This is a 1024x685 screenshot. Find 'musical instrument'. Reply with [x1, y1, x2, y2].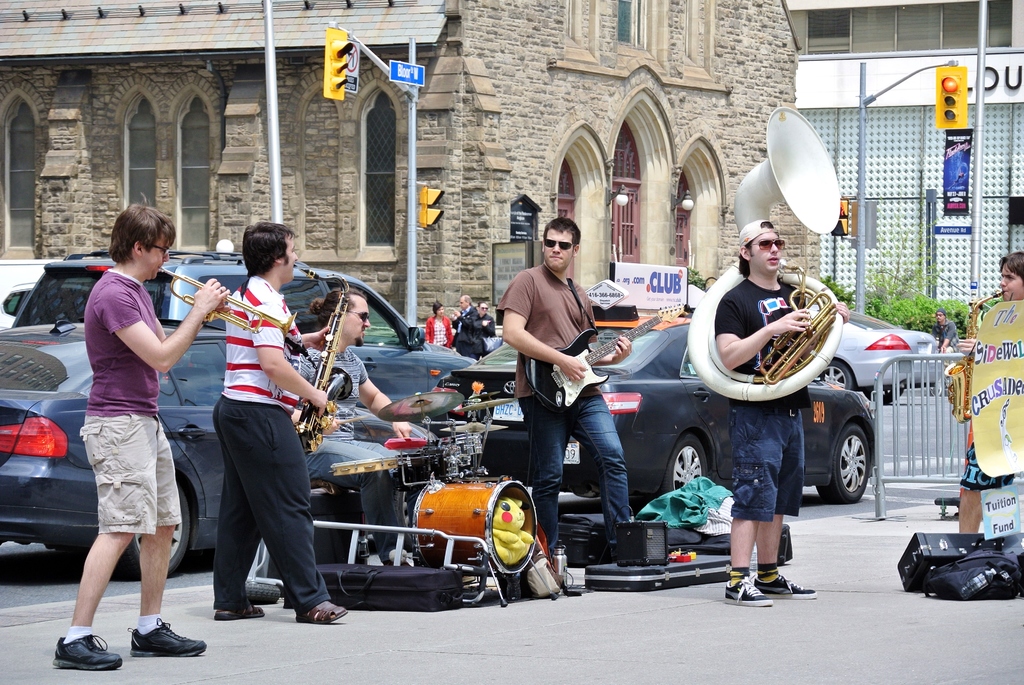
[456, 415, 506, 436].
